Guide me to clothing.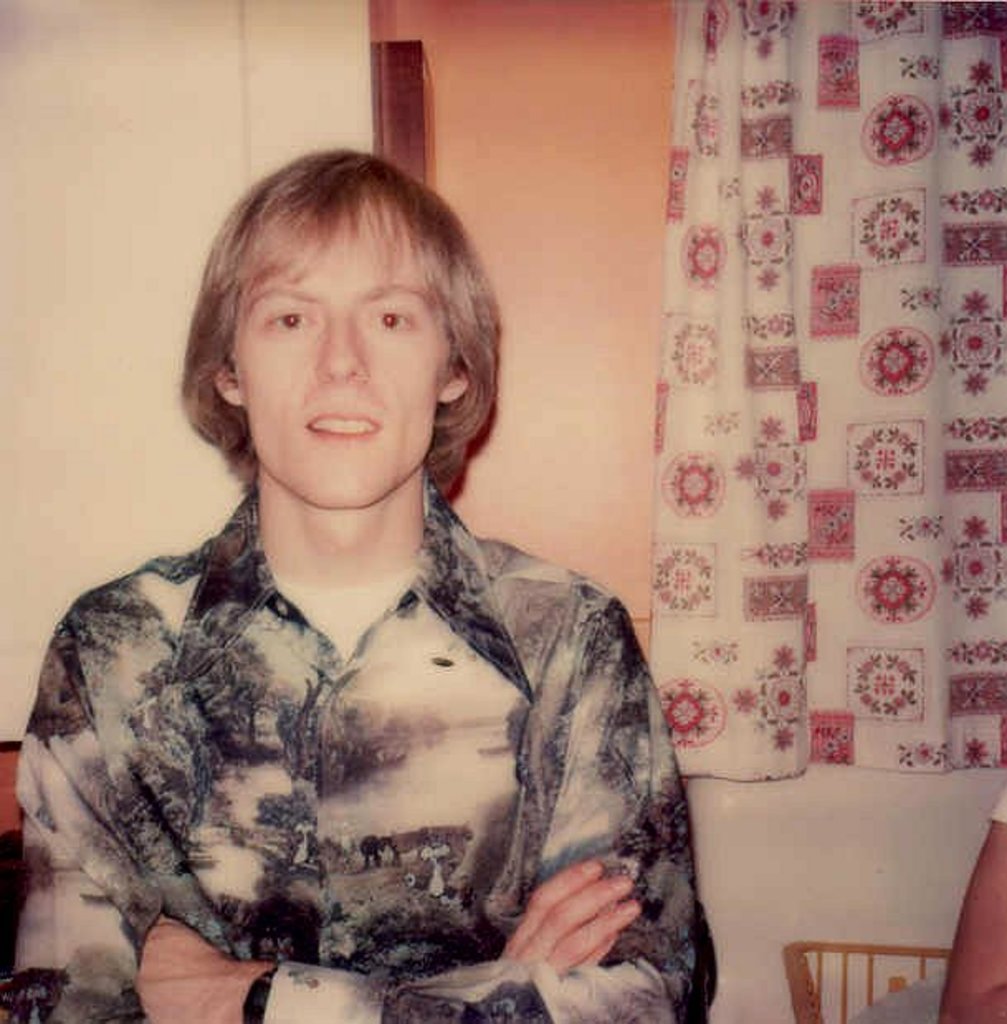
Guidance: bbox=(0, 455, 716, 1022).
